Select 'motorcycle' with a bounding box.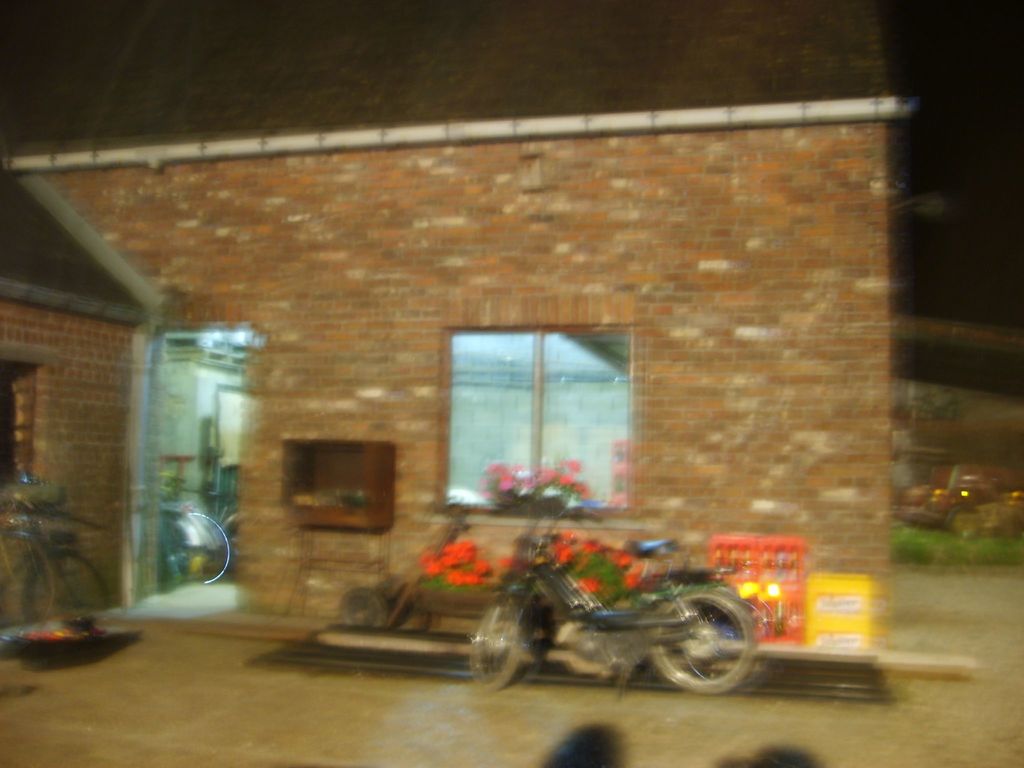
<bbox>452, 527, 785, 700</bbox>.
